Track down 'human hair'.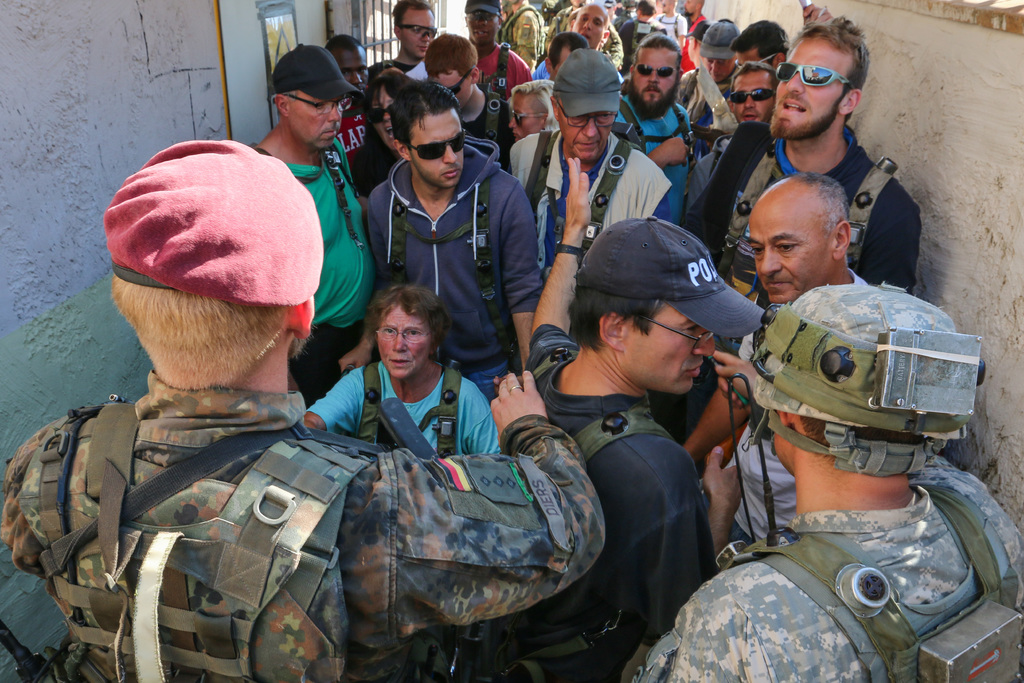
Tracked to pyautogui.locateOnScreen(506, 79, 560, 129).
